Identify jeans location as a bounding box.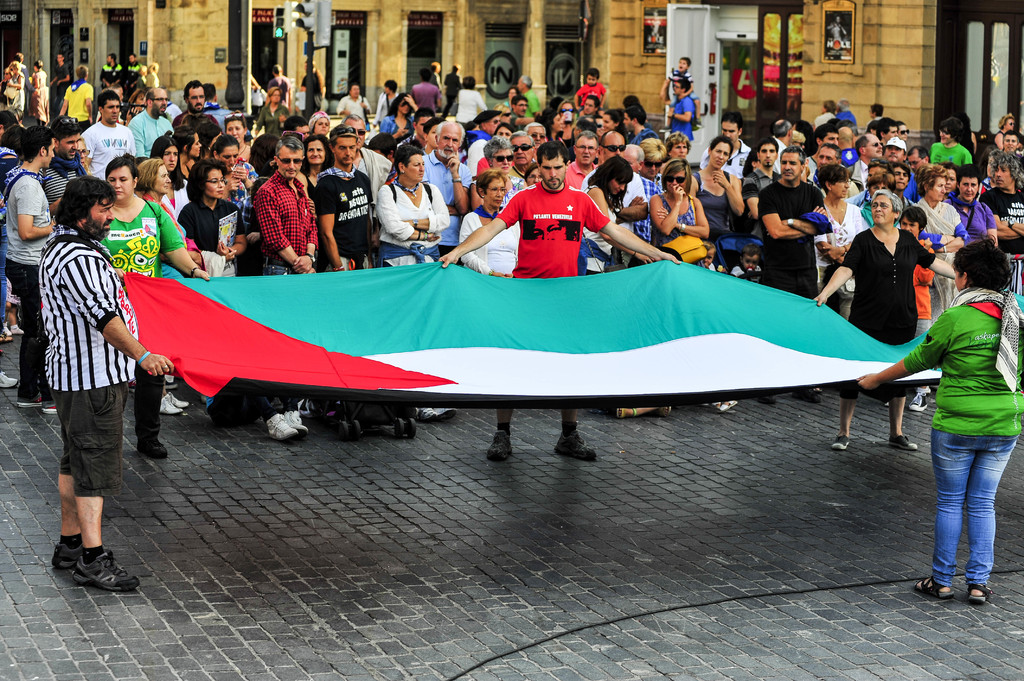
260/264/292/276.
